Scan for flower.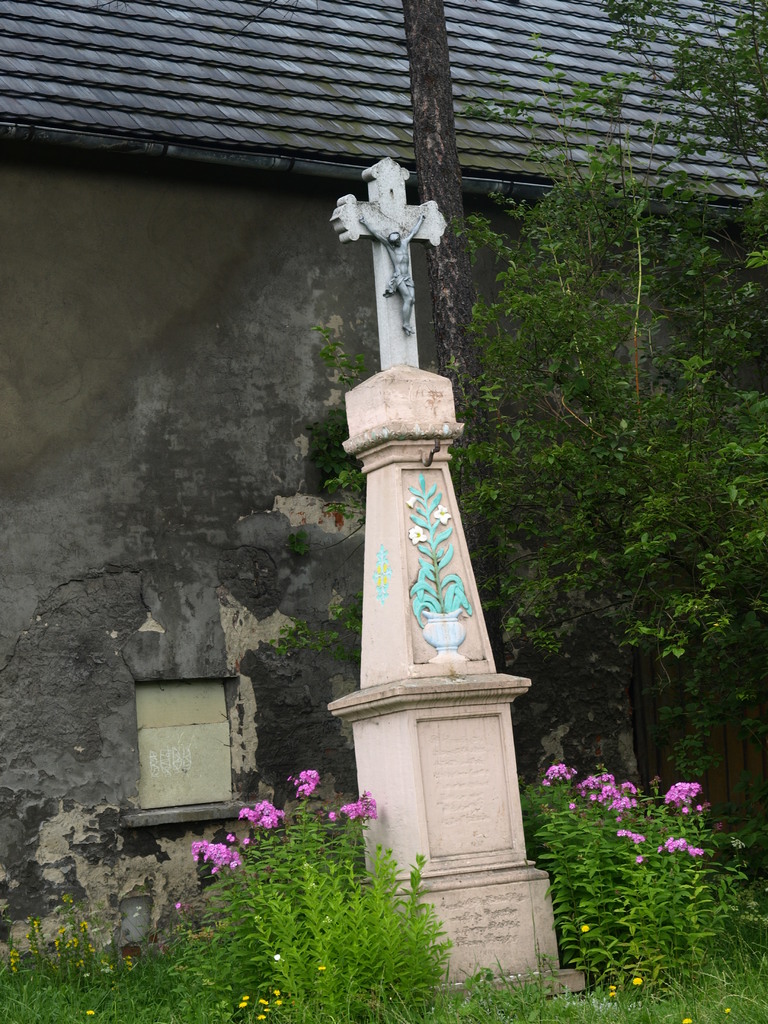
Scan result: bbox(236, 799, 282, 832).
